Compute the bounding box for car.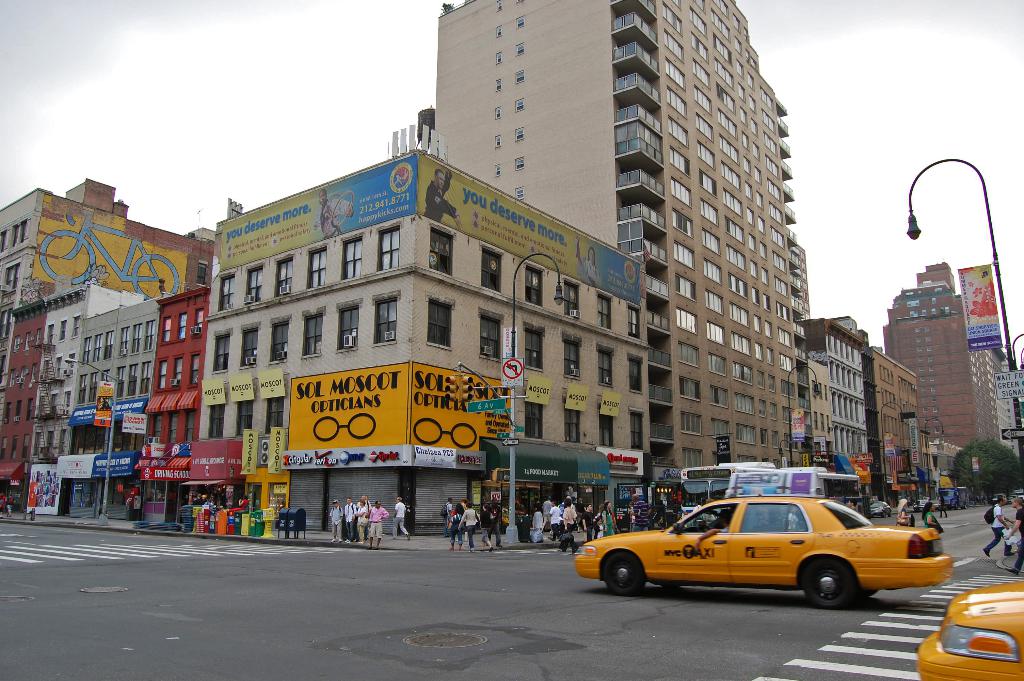
locate(870, 500, 891, 518).
